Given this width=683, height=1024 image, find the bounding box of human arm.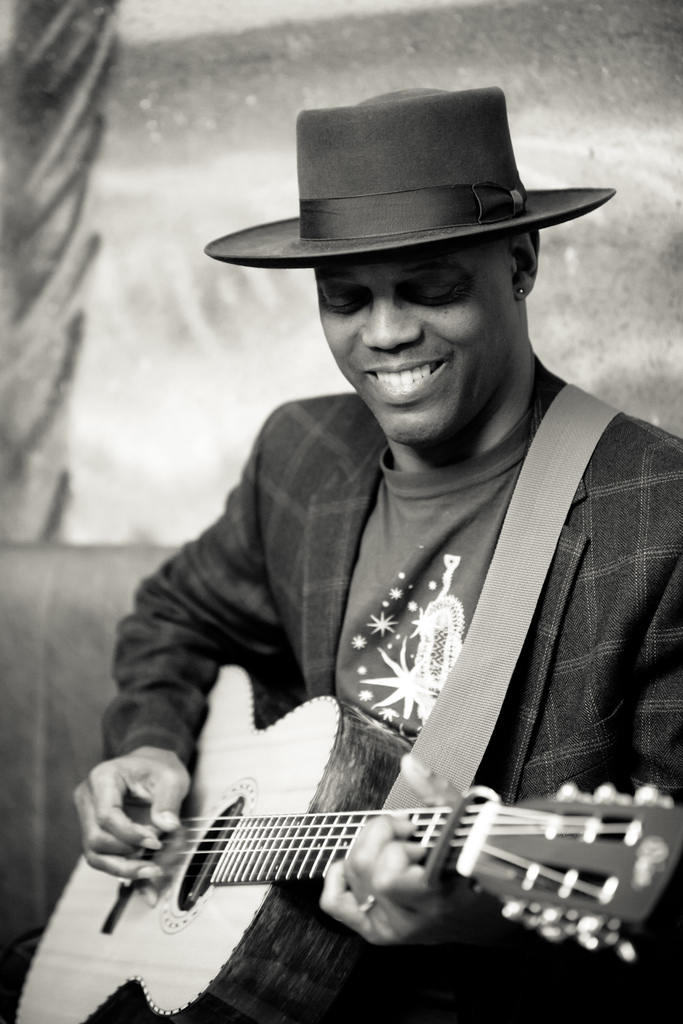
95, 474, 391, 854.
